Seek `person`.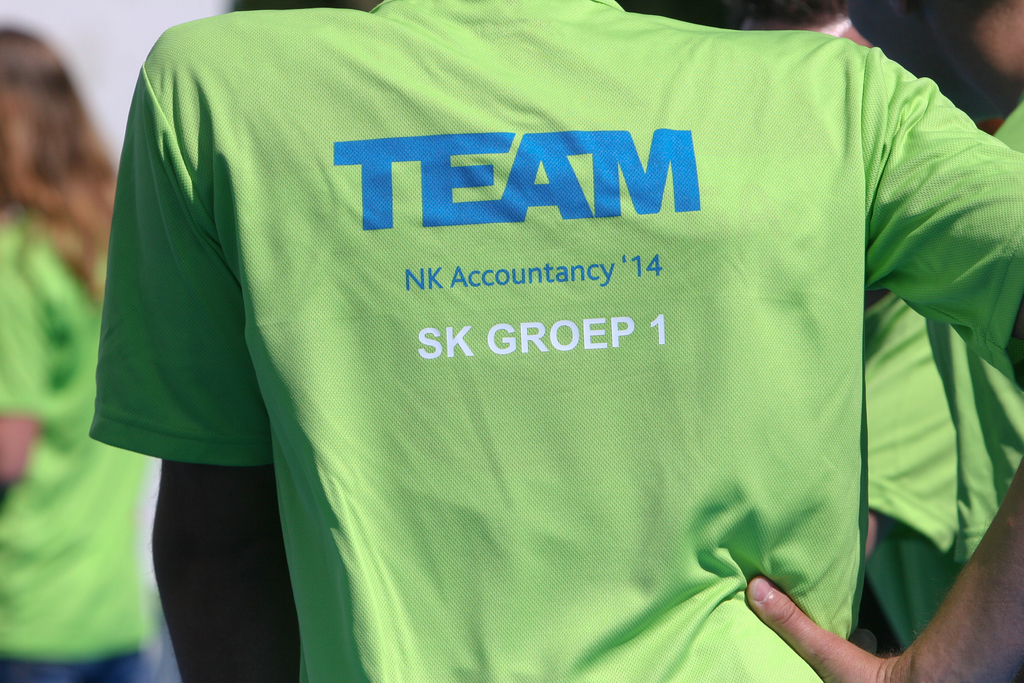
rect(892, 0, 1023, 563).
